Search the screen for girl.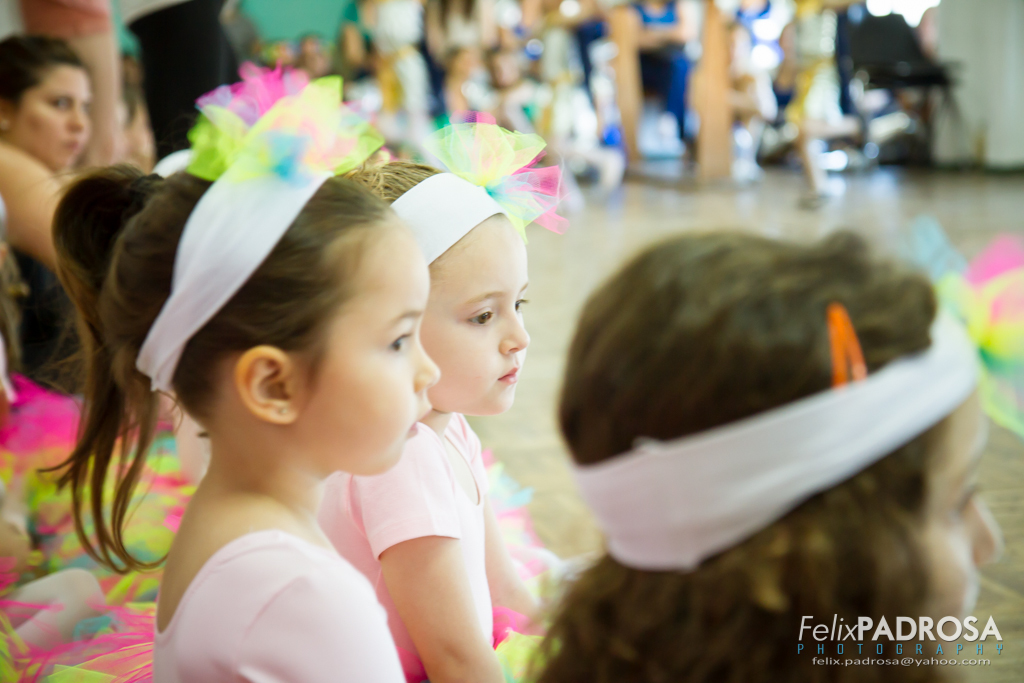
Found at BBox(32, 61, 437, 682).
